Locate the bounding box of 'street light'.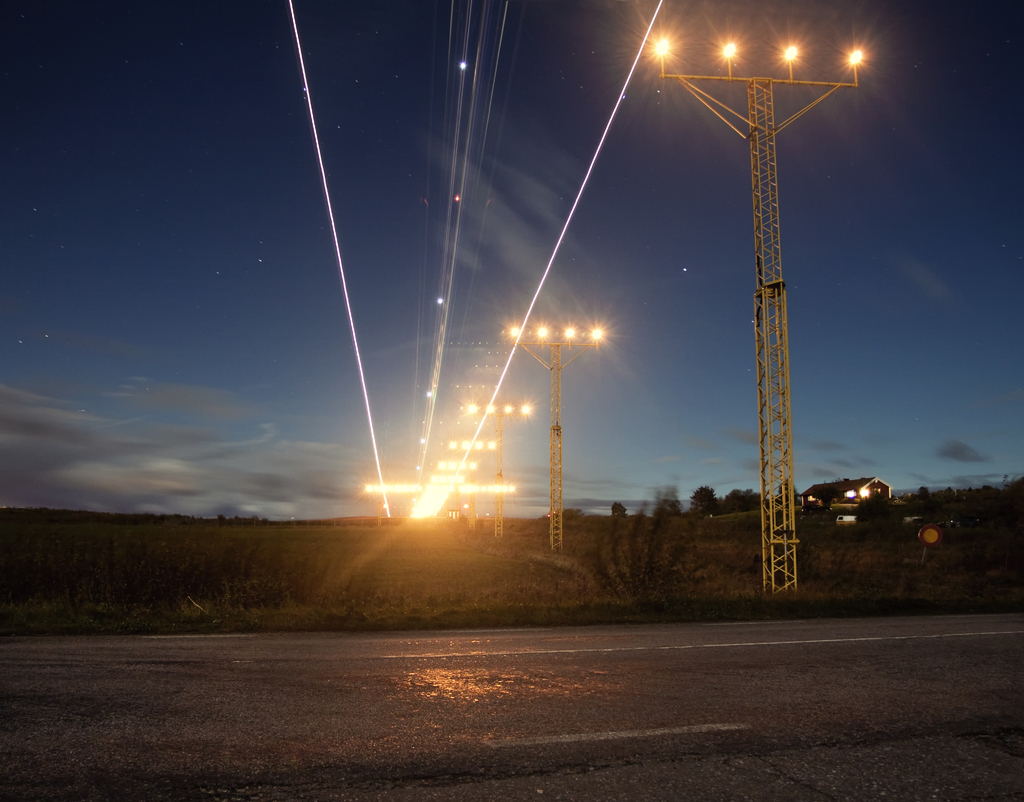
Bounding box: 460 481 520 536.
